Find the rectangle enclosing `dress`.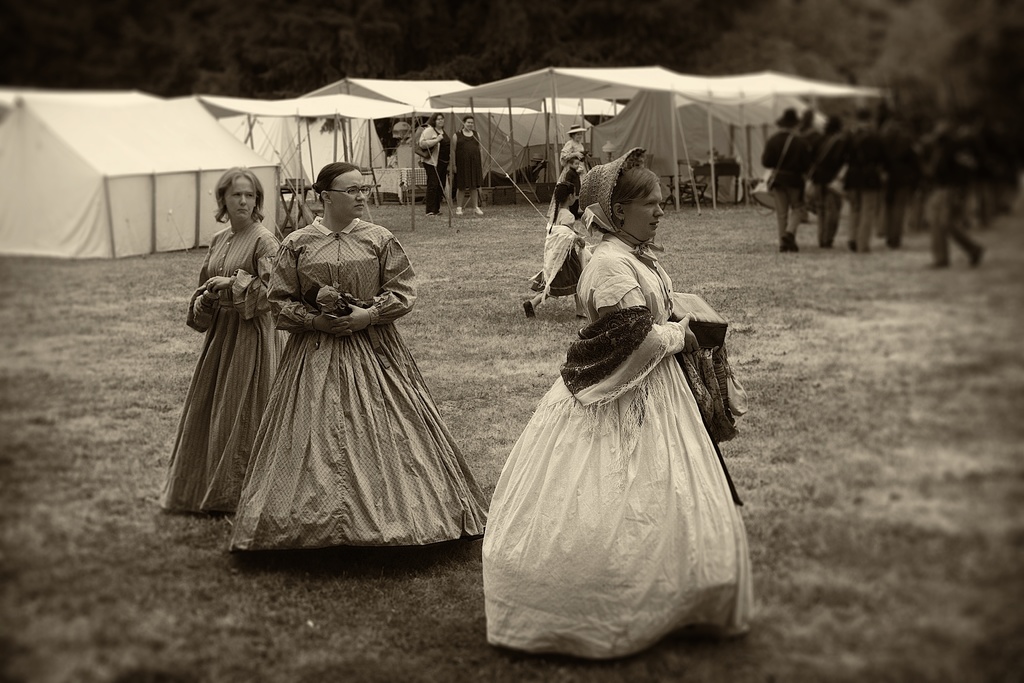
left=479, top=236, right=750, bottom=661.
